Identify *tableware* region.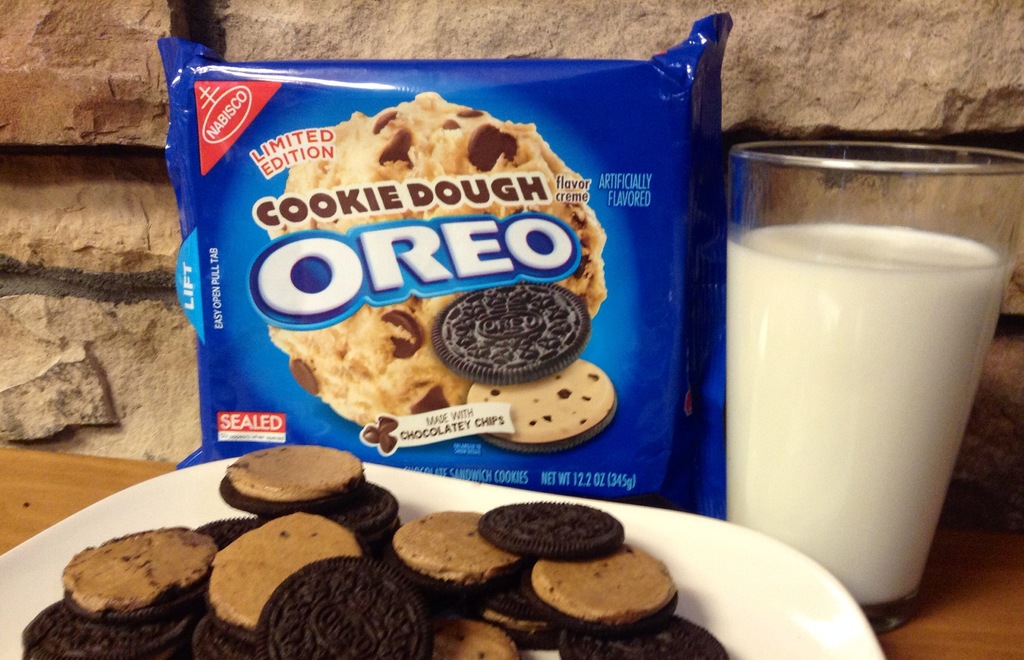
Region: (left=0, top=450, right=888, bottom=659).
